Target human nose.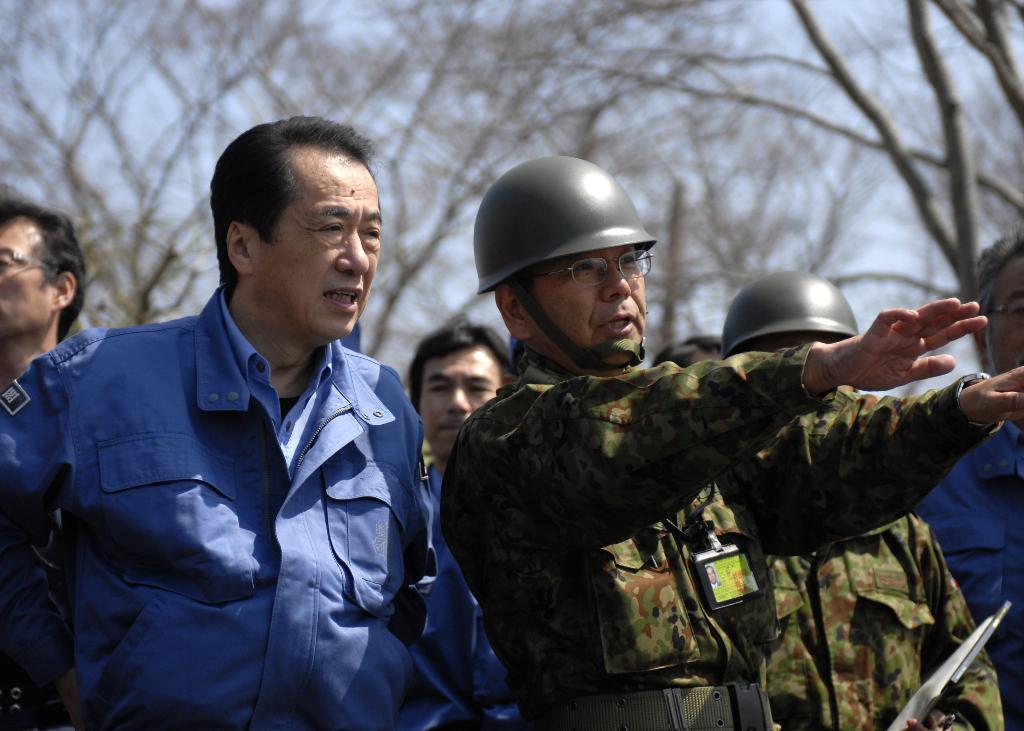
Target region: rect(335, 229, 371, 280).
